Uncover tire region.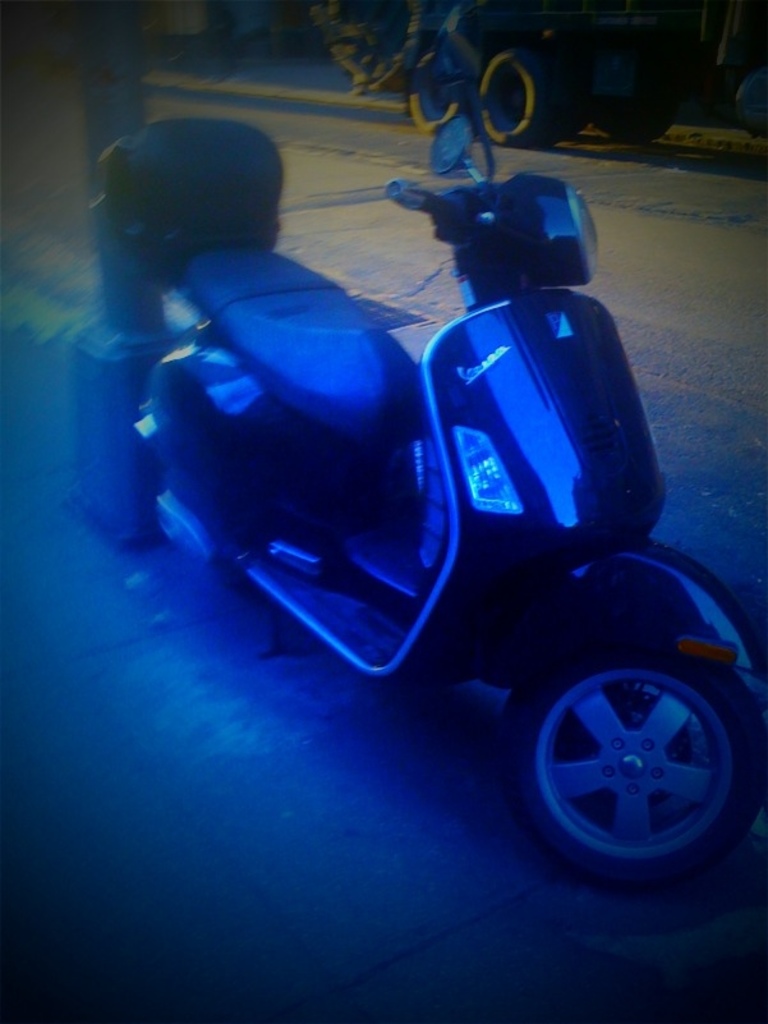
Uncovered: BBox(410, 32, 486, 143).
